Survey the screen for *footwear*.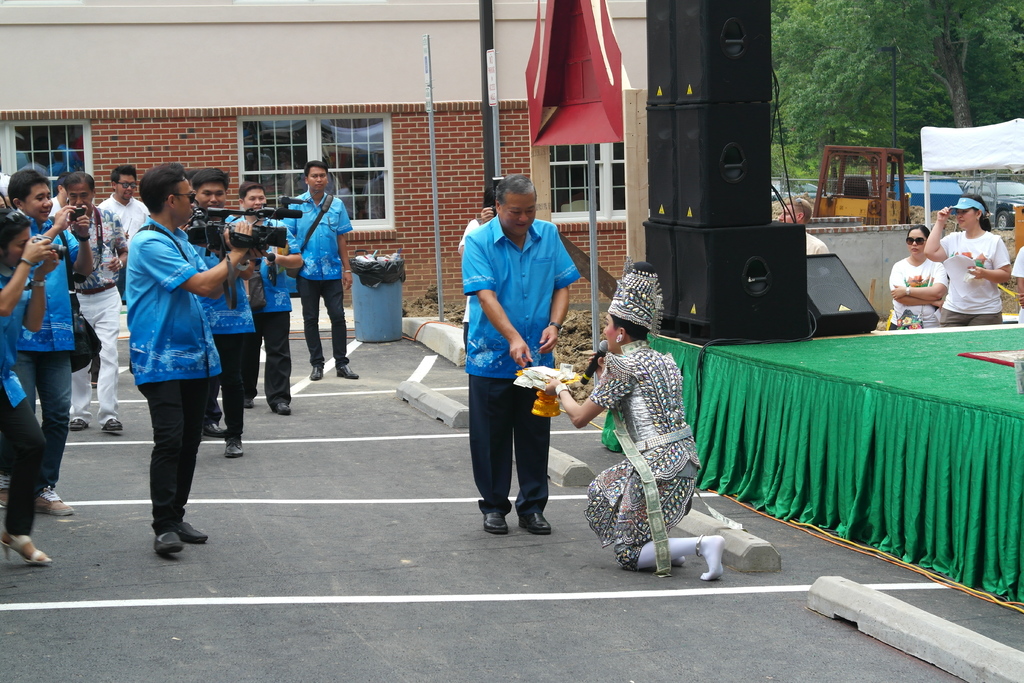
Survey found: {"left": 70, "top": 415, "right": 88, "bottom": 427}.
